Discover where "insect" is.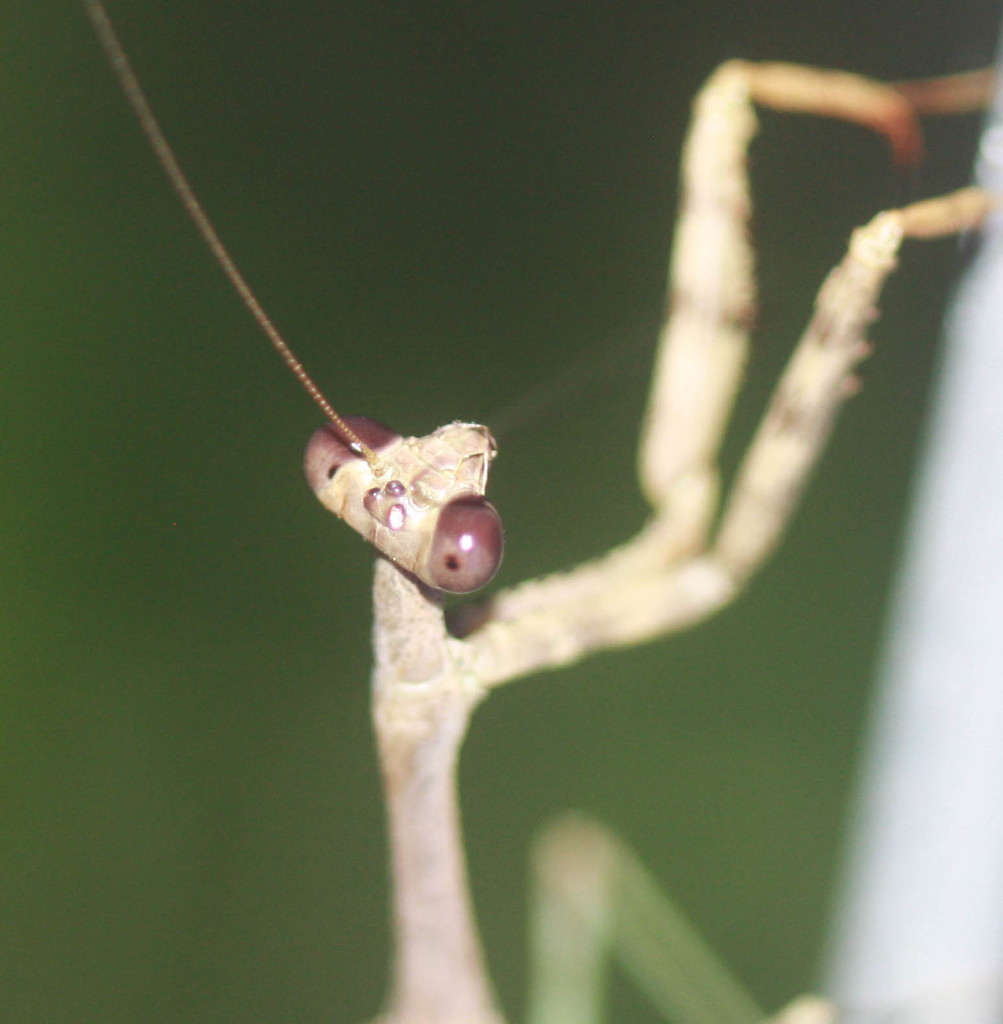
Discovered at [x1=88, y1=3, x2=1002, y2=1023].
